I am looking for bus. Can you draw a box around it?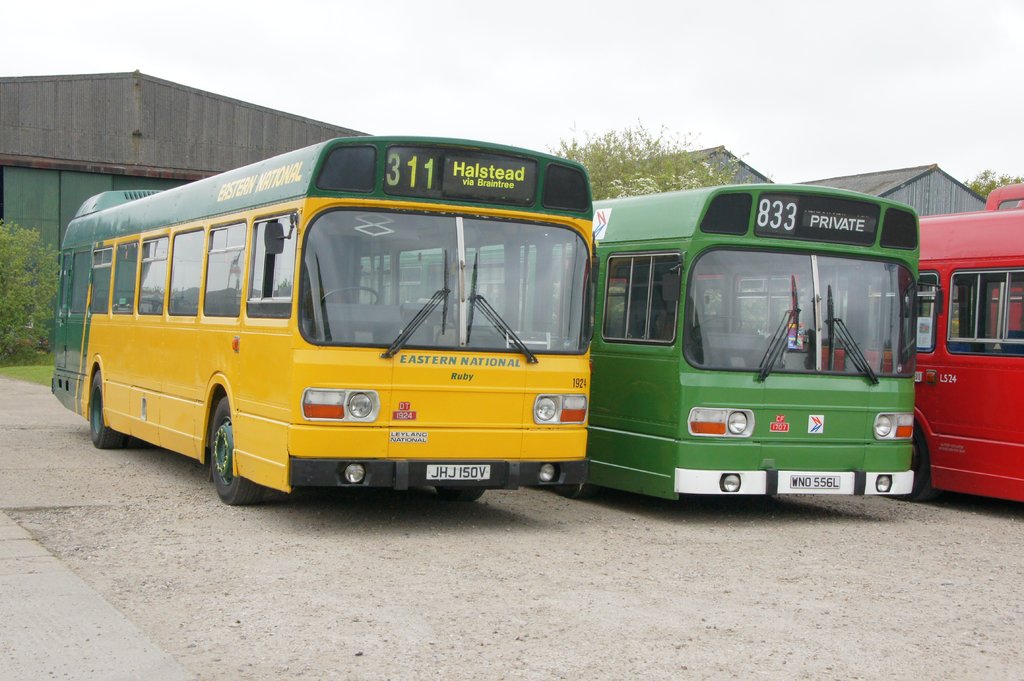
Sure, the bounding box is 602/207/1023/498.
